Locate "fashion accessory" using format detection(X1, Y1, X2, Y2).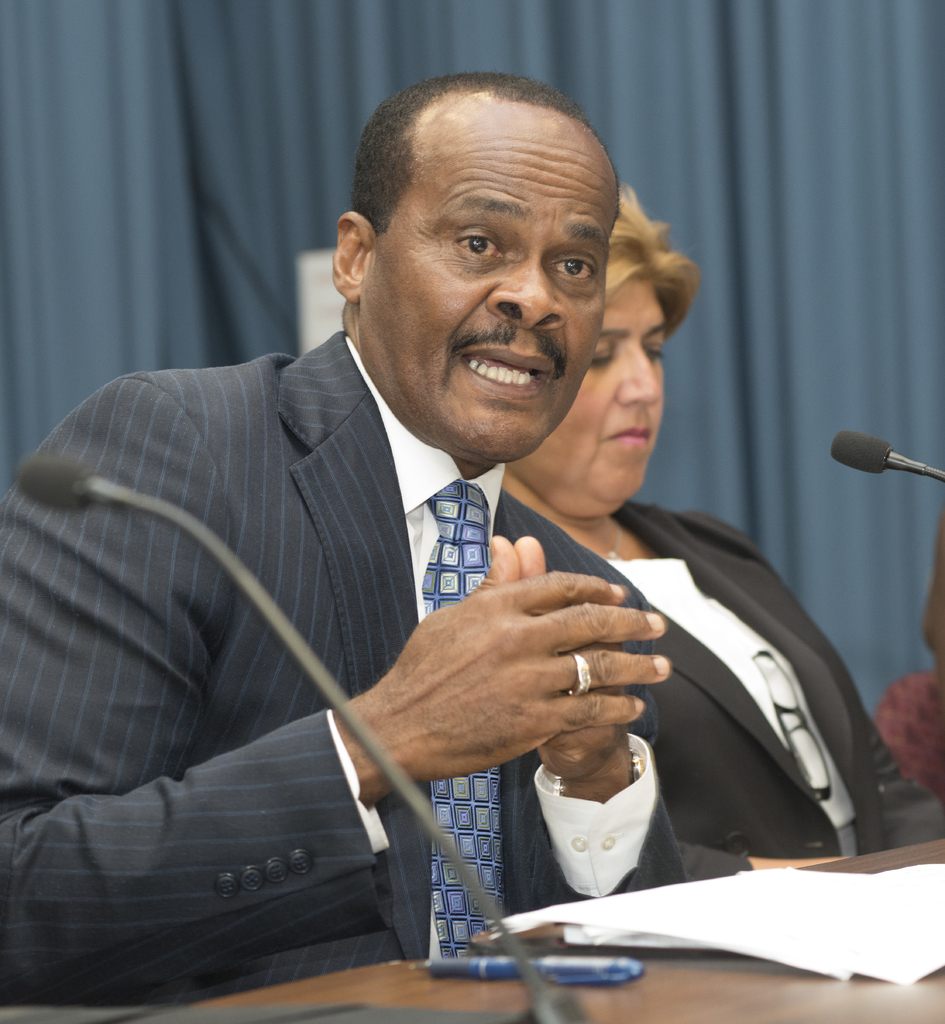
detection(417, 480, 508, 957).
